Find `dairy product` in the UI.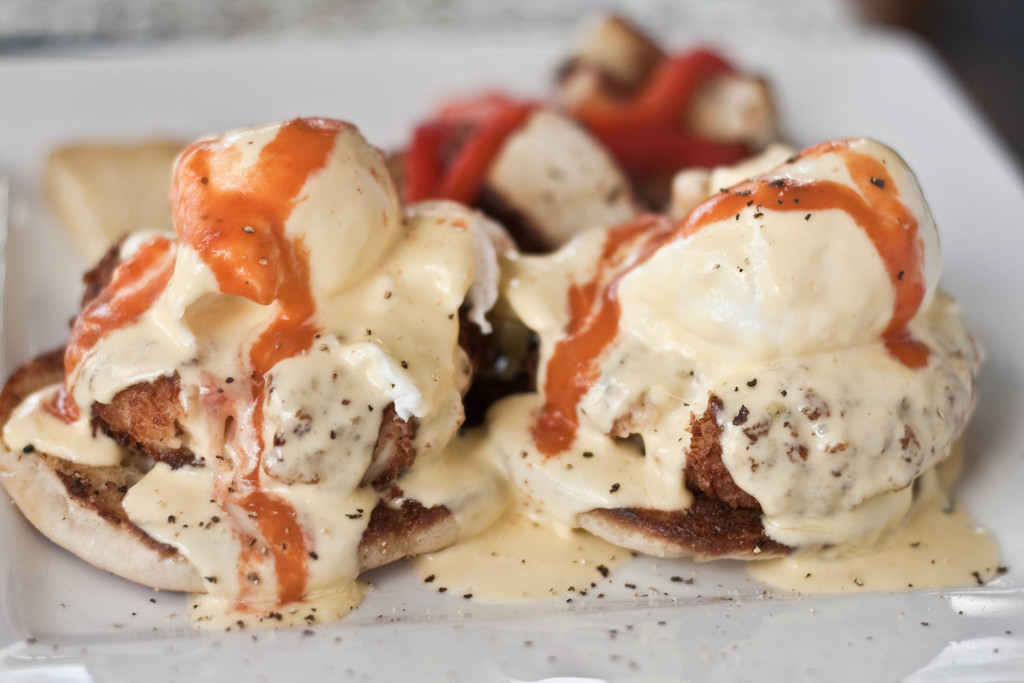
UI element at [x1=522, y1=132, x2=981, y2=573].
